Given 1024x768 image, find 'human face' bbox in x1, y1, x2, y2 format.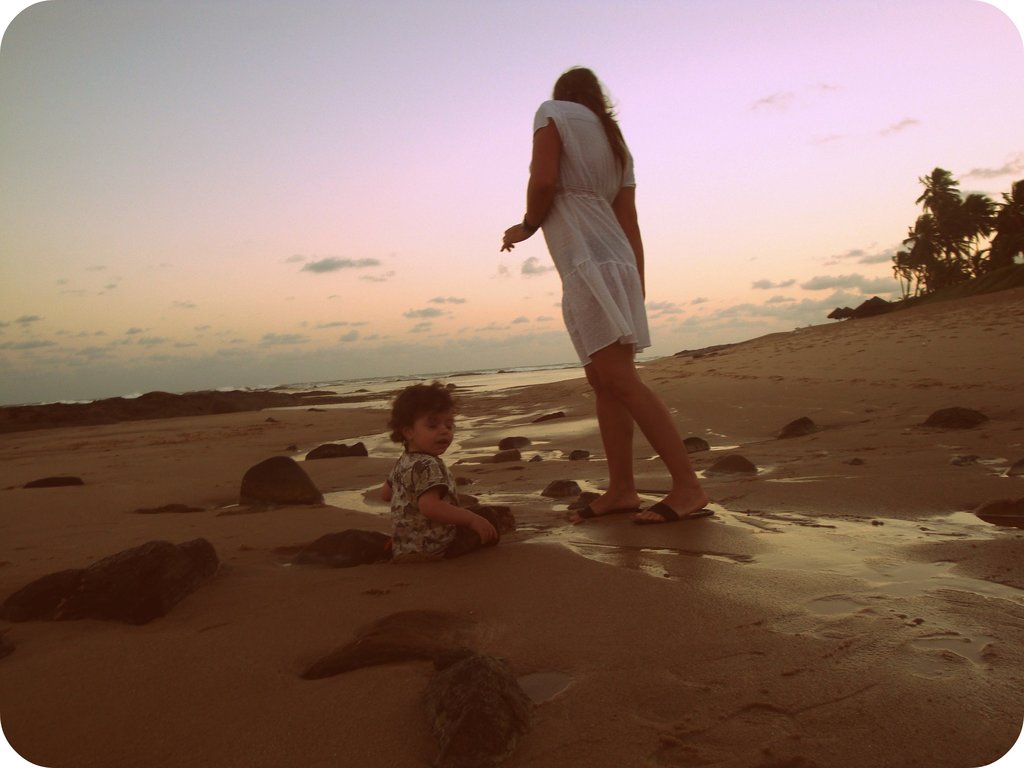
411, 406, 453, 459.
